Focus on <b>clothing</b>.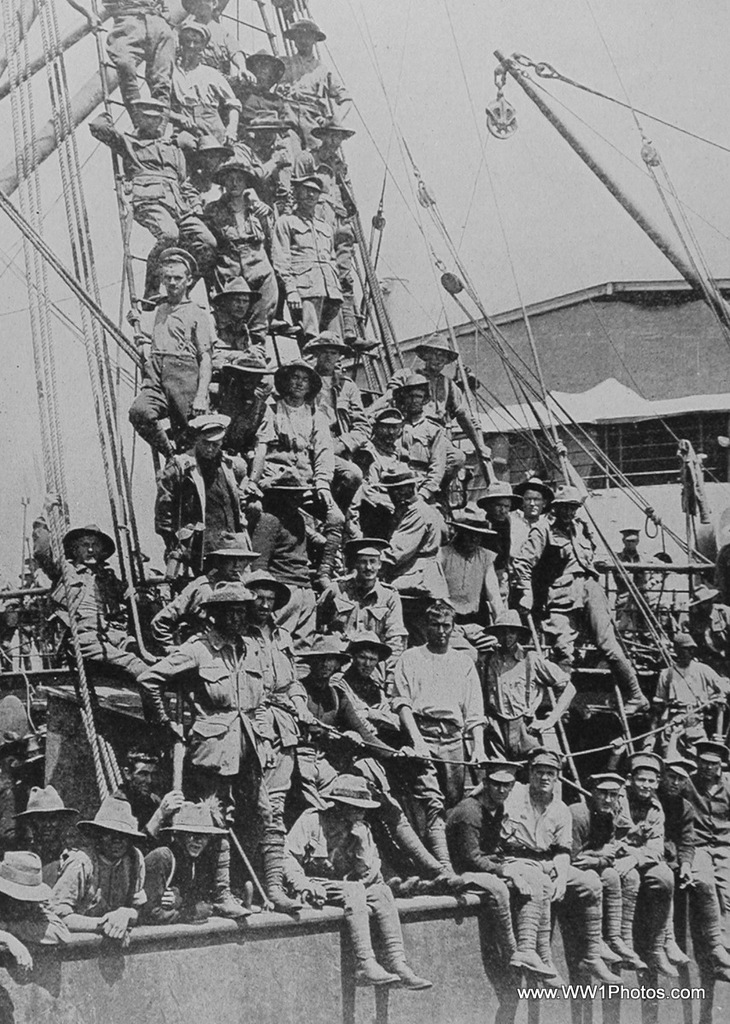
Focused at <bbox>90, 0, 179, 125</bbox>.
